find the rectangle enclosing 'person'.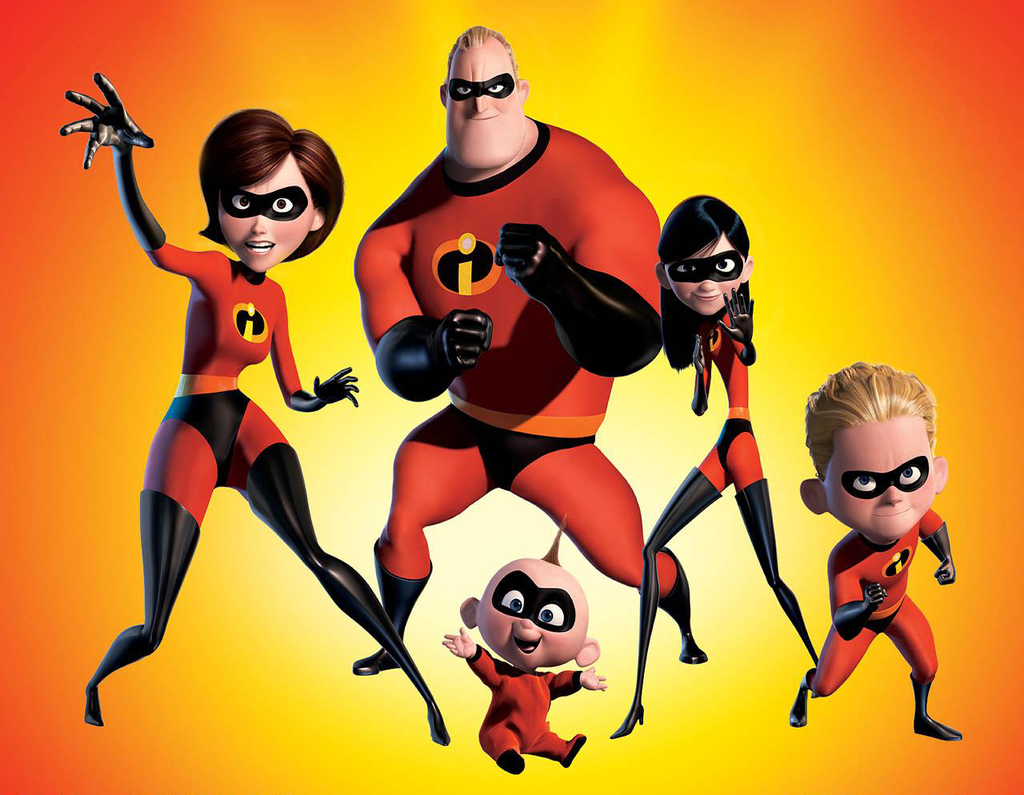
x1=790, y1=356, x2=967, y2=746.
